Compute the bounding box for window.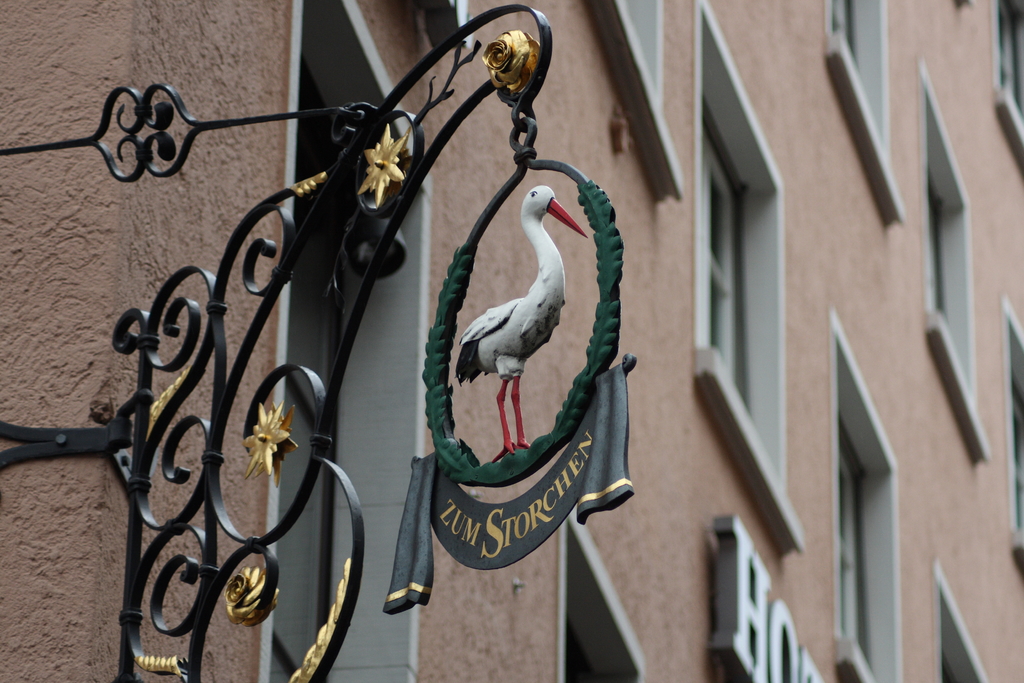
crop(990, 0, 1023, 160).
